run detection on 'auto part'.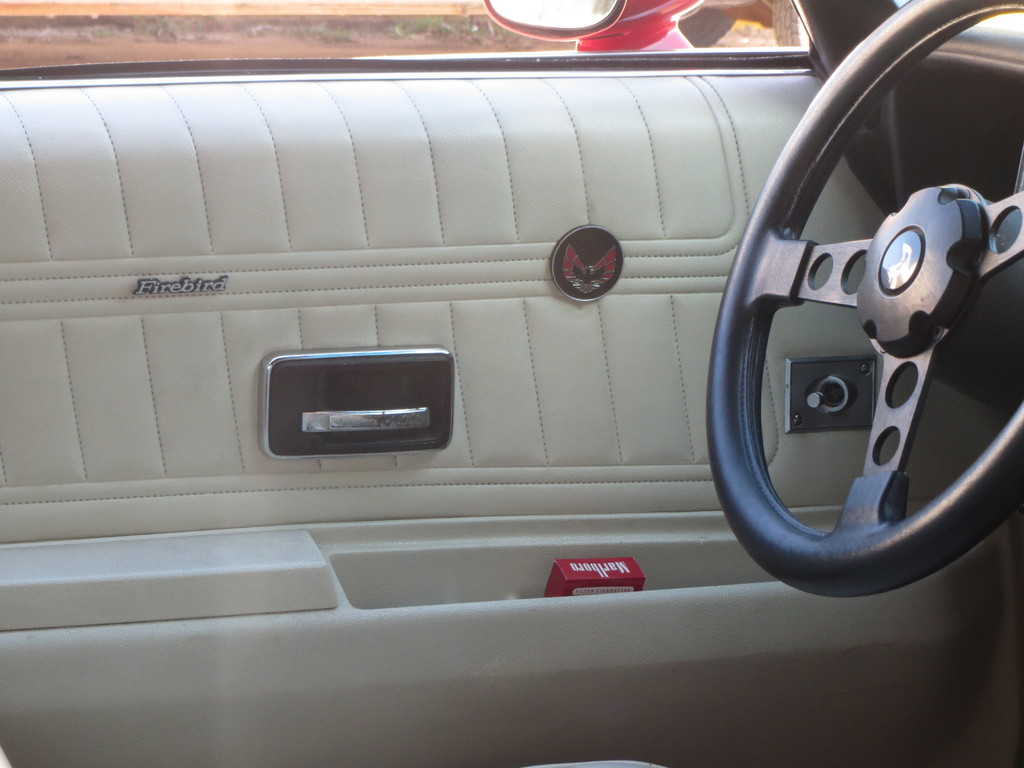
Result: 703, 0, 1023, 604.
